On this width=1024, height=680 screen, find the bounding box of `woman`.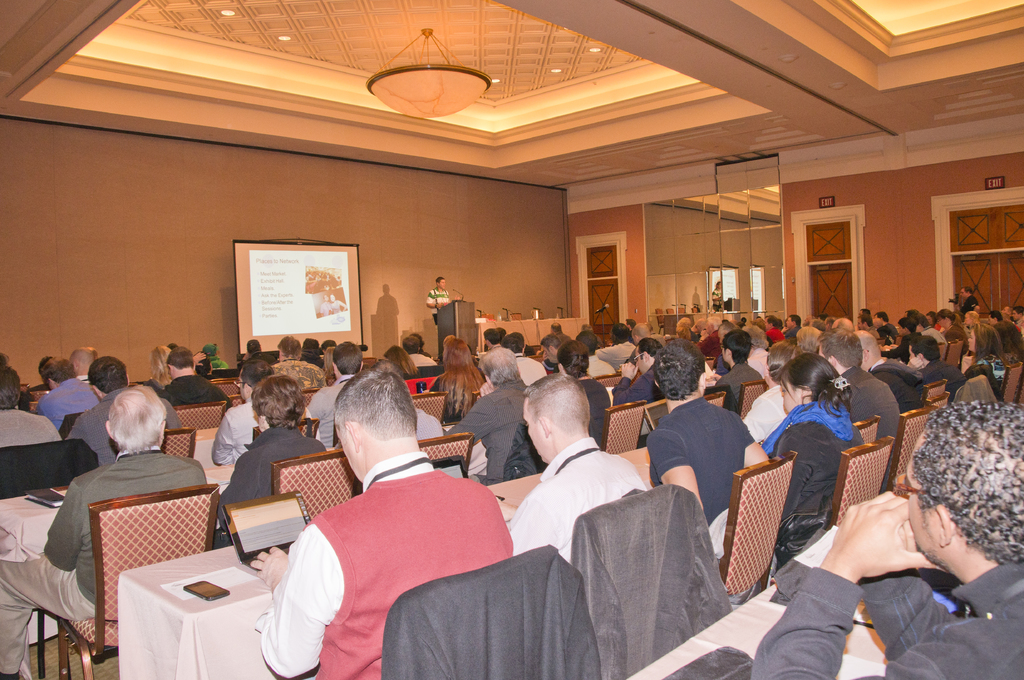
Bounding box: crop(751, 351, 860, 567).
